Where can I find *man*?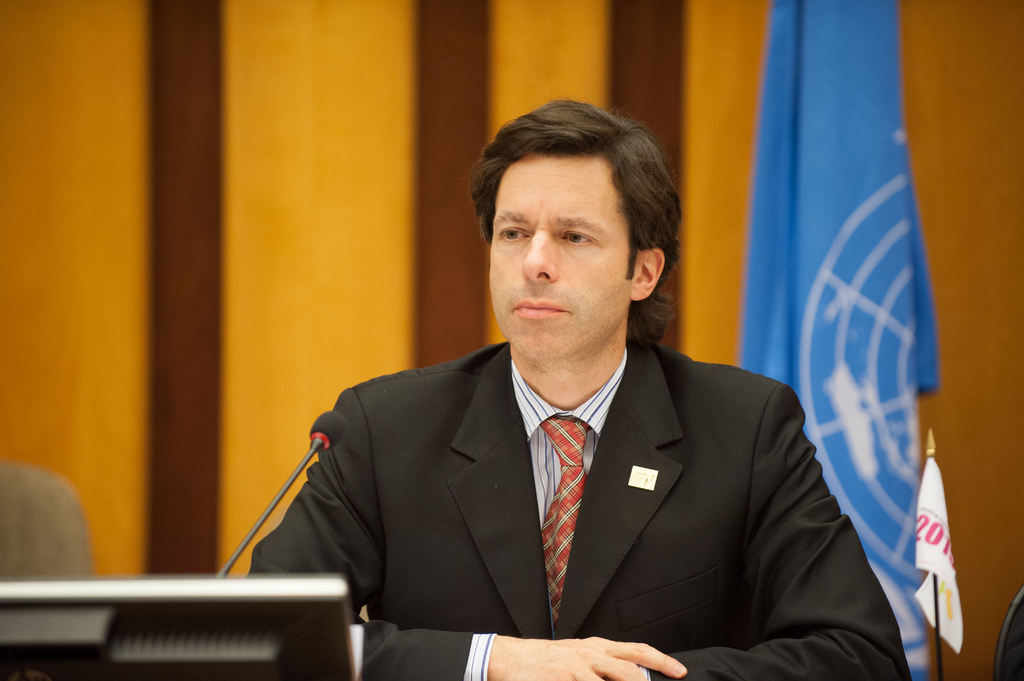
You can find it at pyautogui.locateOnScreen(245, 99, 909, 680).
